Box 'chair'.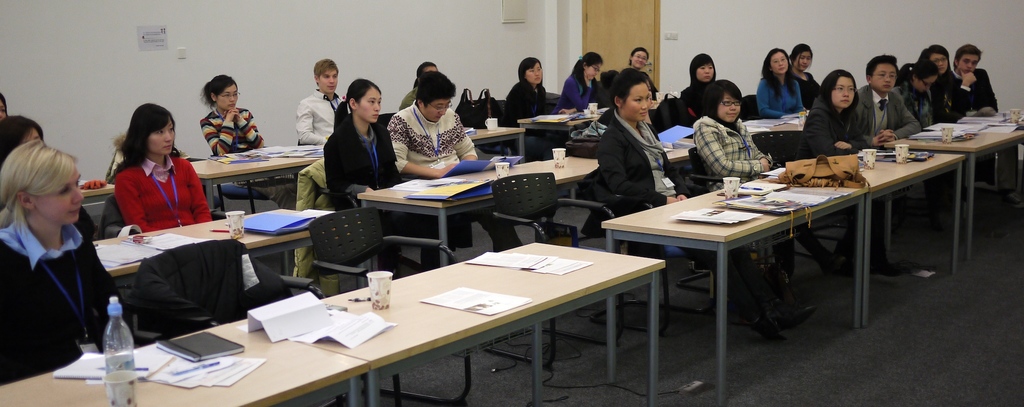
{"left": 474, "top": 171, "right": 628, "bottom": 366}.
